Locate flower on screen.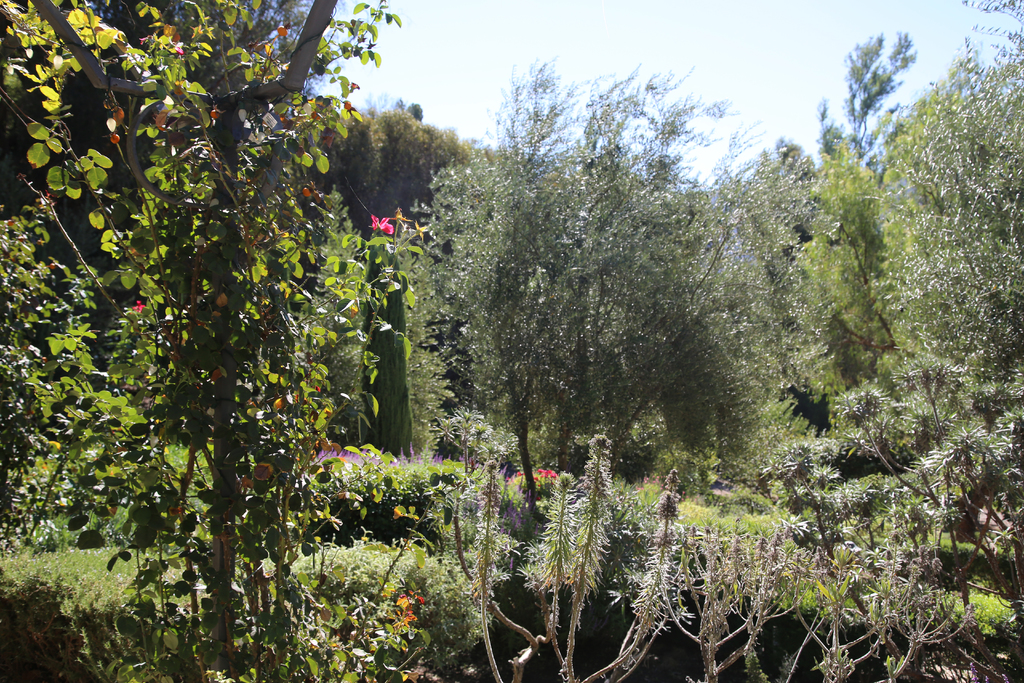
On screen at {"x1": 371, "y1": 215, "x2": 392, "y2": 235}.
